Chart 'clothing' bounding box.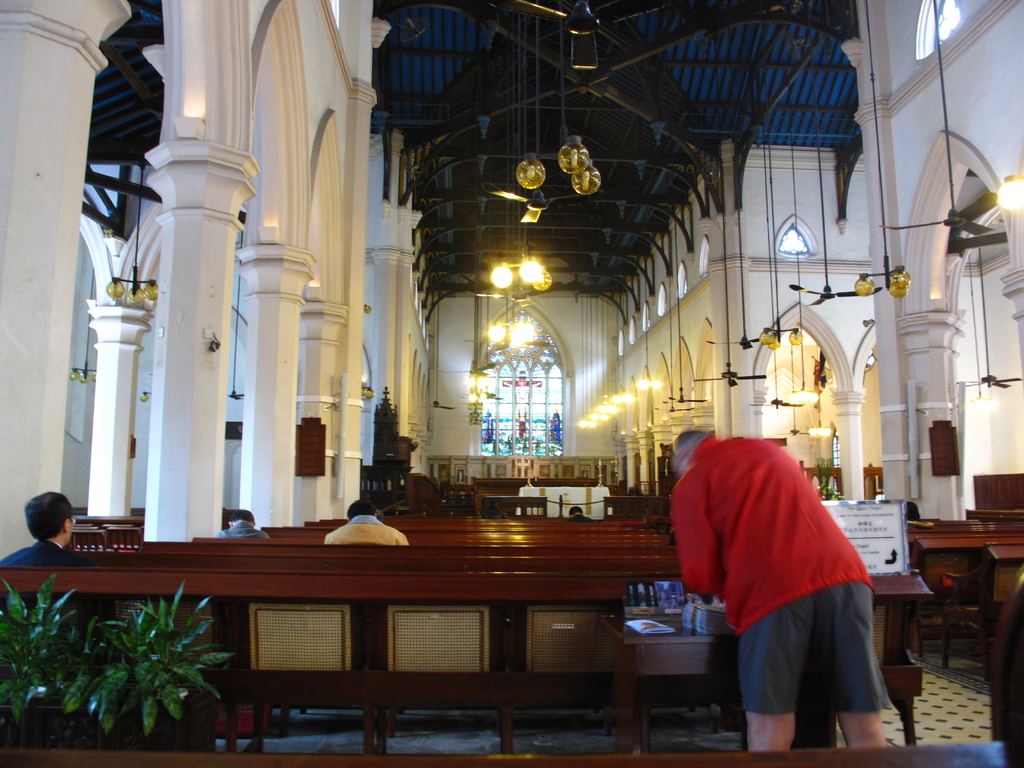
Charted: [left=323, top=515, right=409, bottom=545].
